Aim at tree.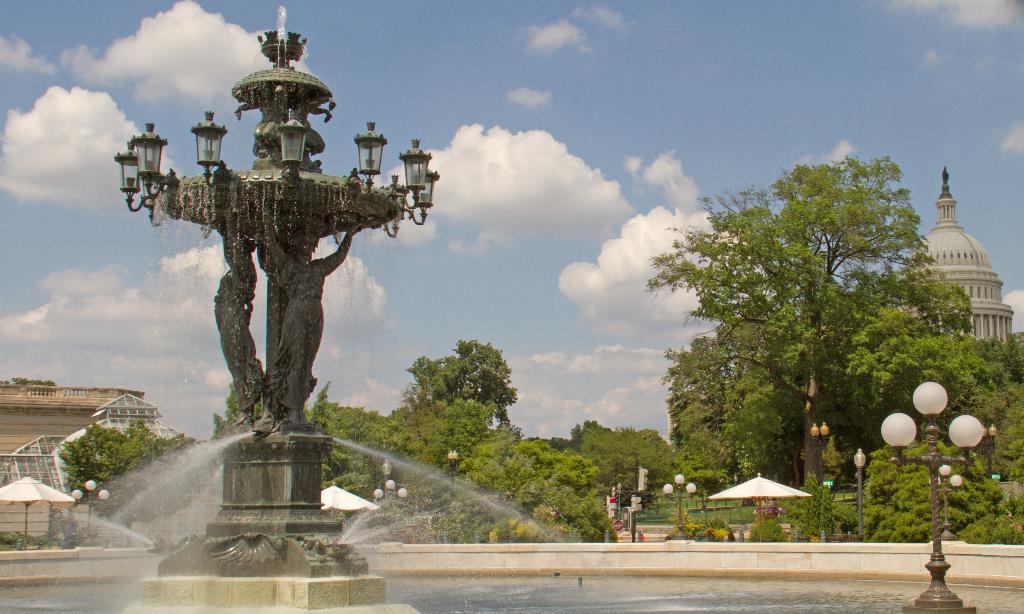
Aimed at 56,422,204,498.
